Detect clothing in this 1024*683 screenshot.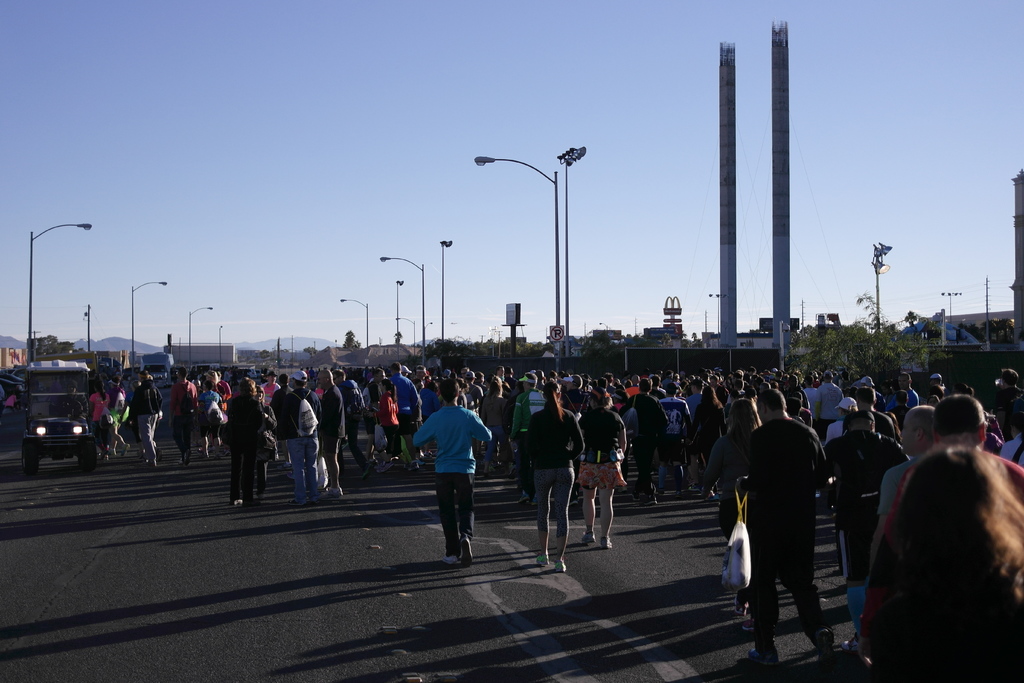
Detection: [x1=81, y1=386, x2=113, y2=425].
